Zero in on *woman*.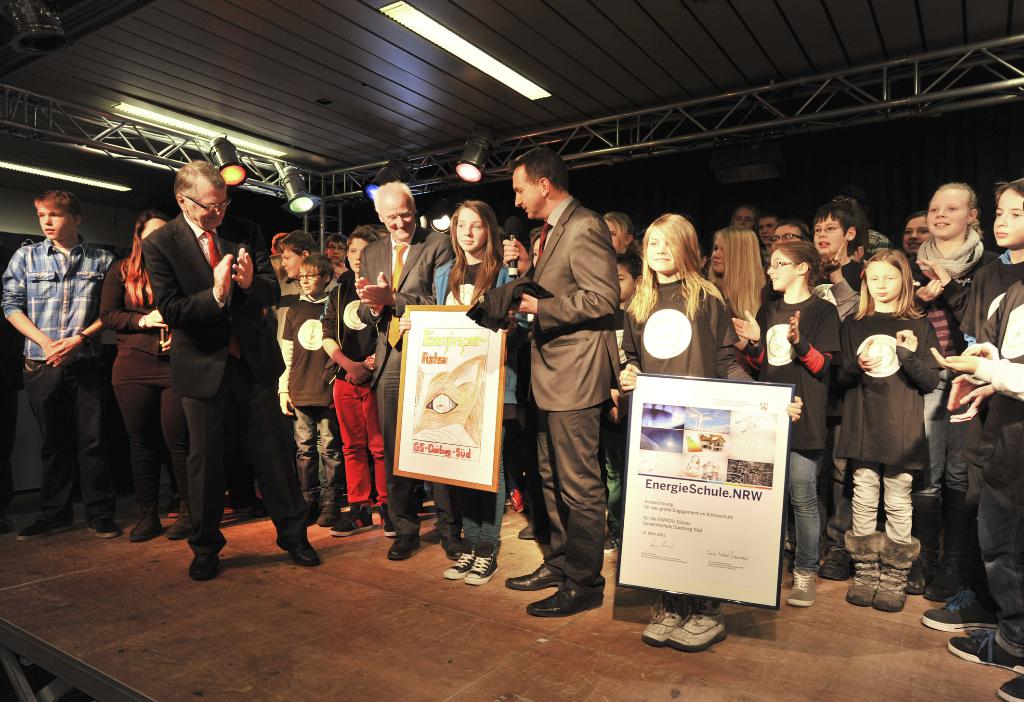
Zeroed in: {"x1": 908, "y1": 184, "x2": 1011, "y2": 631}.
